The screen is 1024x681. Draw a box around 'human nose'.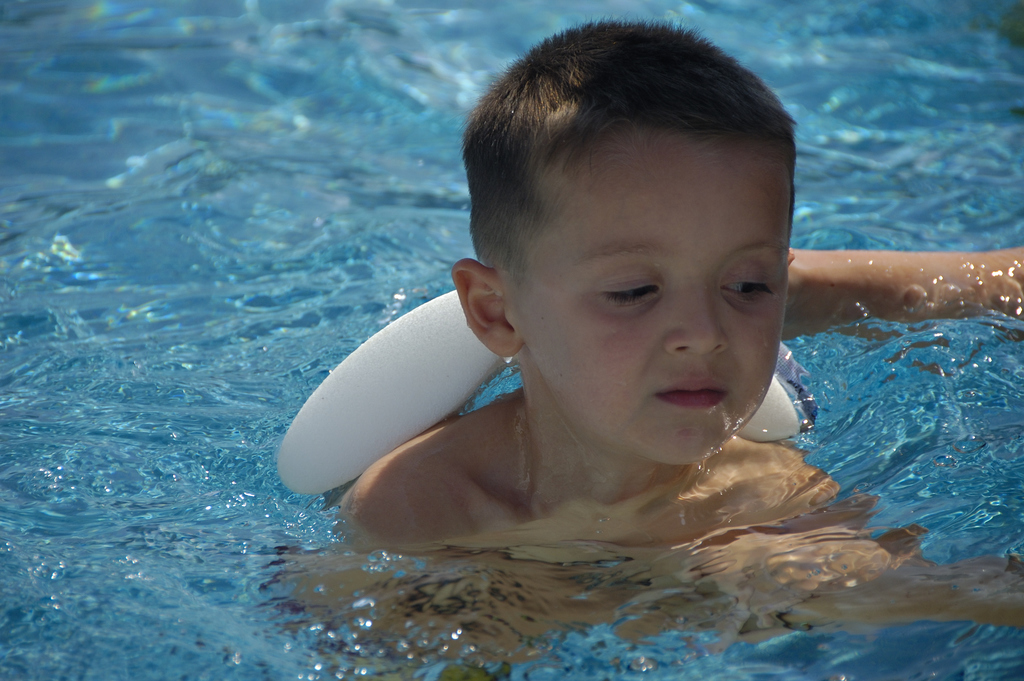
box(665, 284, 726, 352).
